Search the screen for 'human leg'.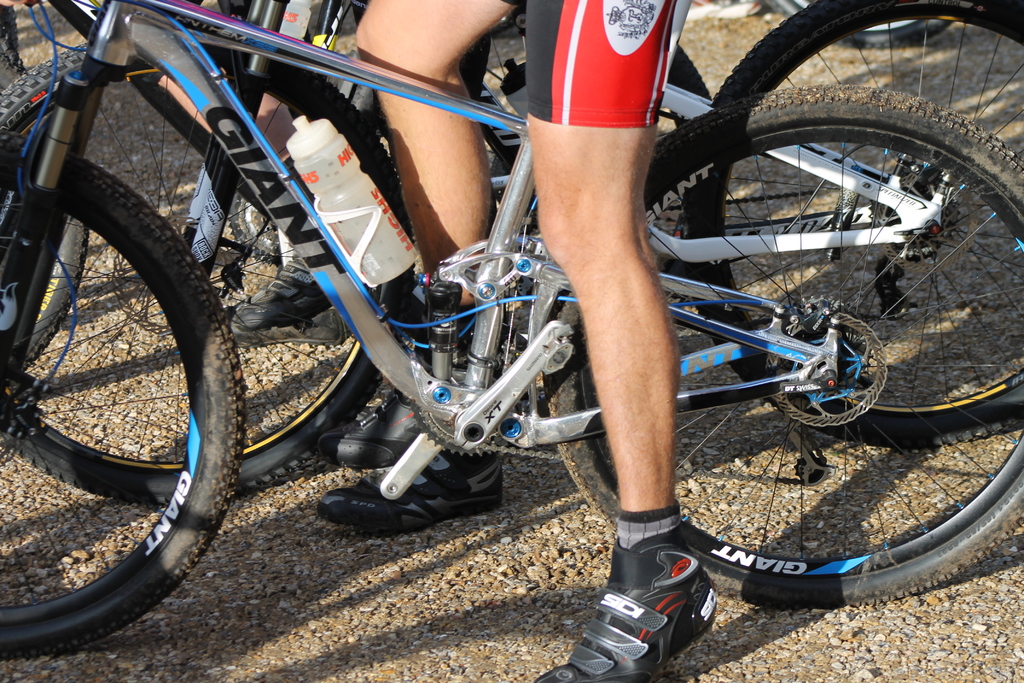
Found at left=128, top=56, right=343, bottom=339.
